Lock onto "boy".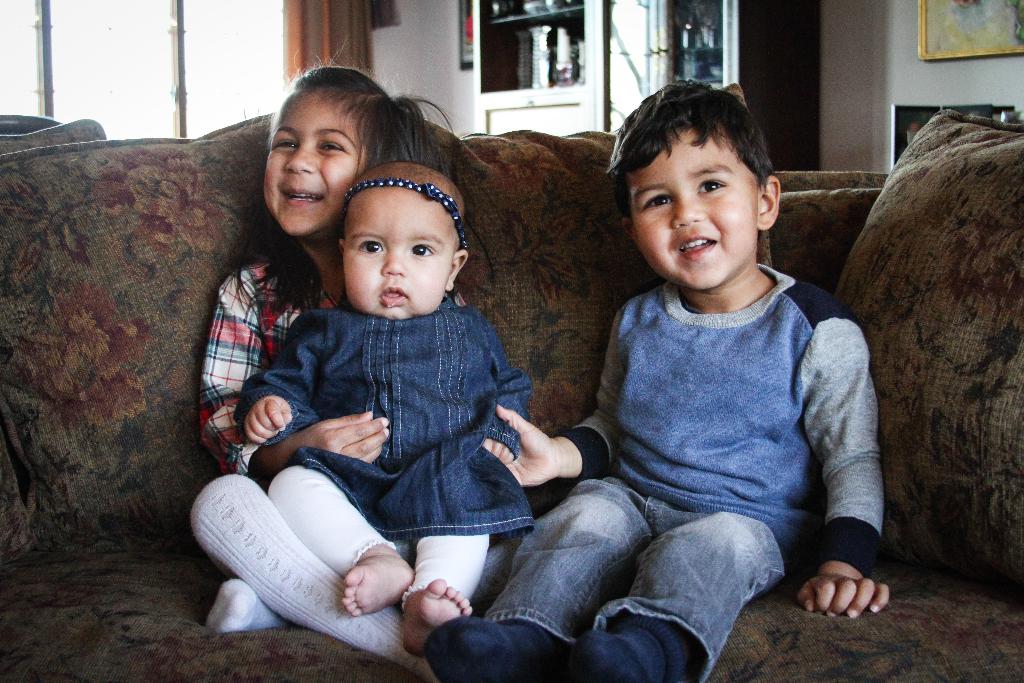
Locked: detection(523, 72, 885, 638).
